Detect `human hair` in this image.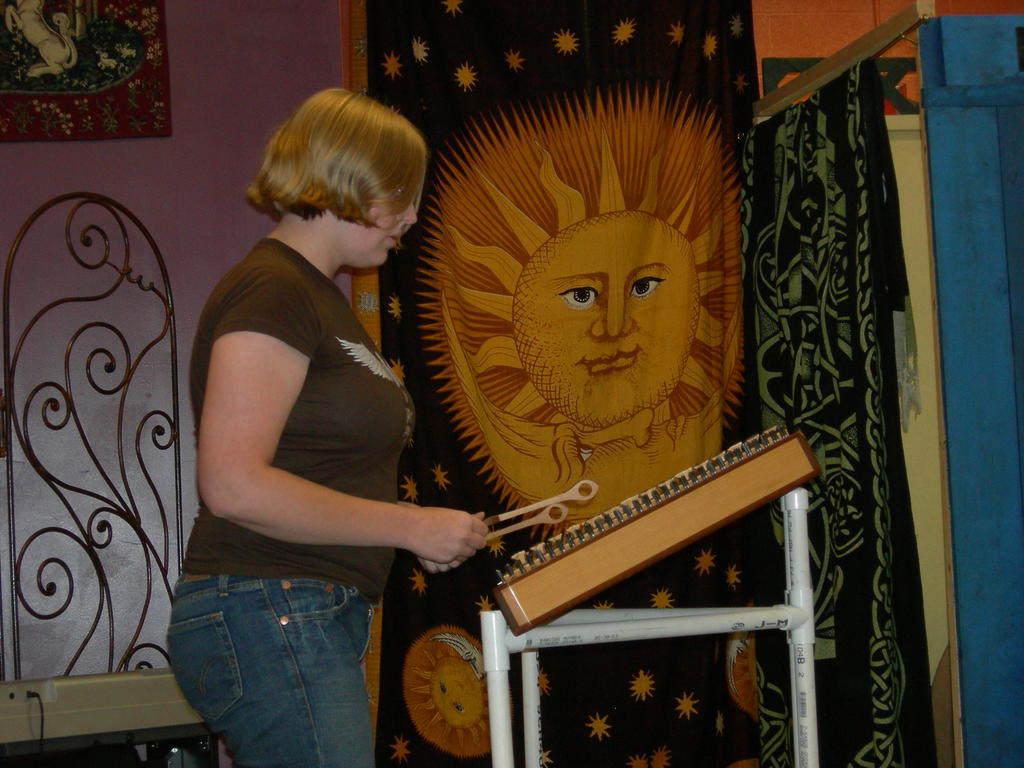
Detection: box(244, 90, 430, 268).
